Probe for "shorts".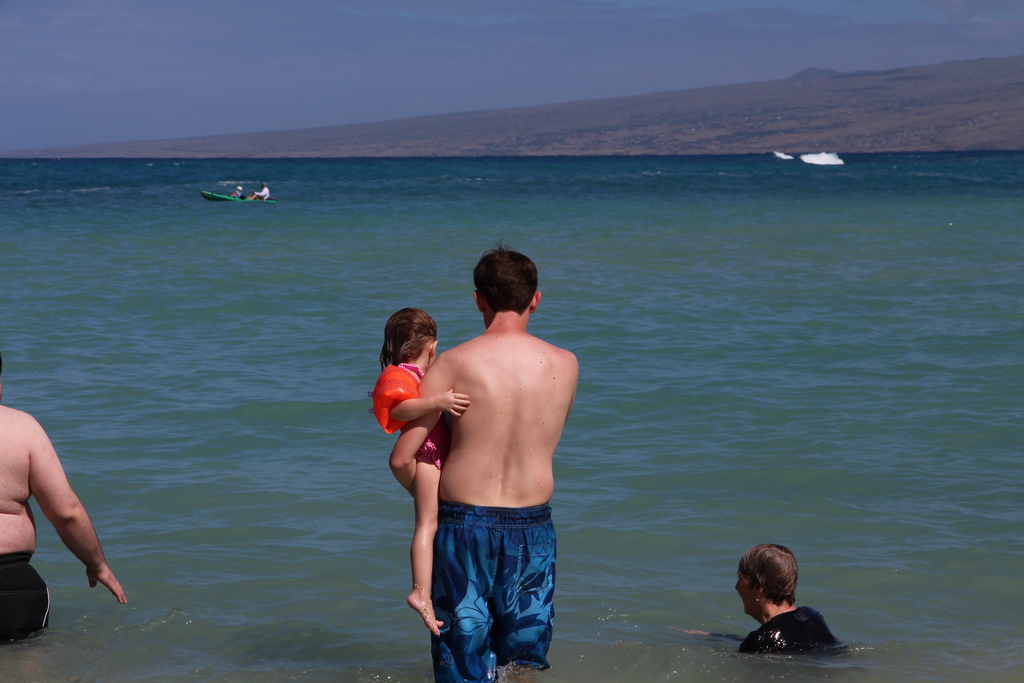
Probe result: [left=0, top=555, right=52, bottom=643].
